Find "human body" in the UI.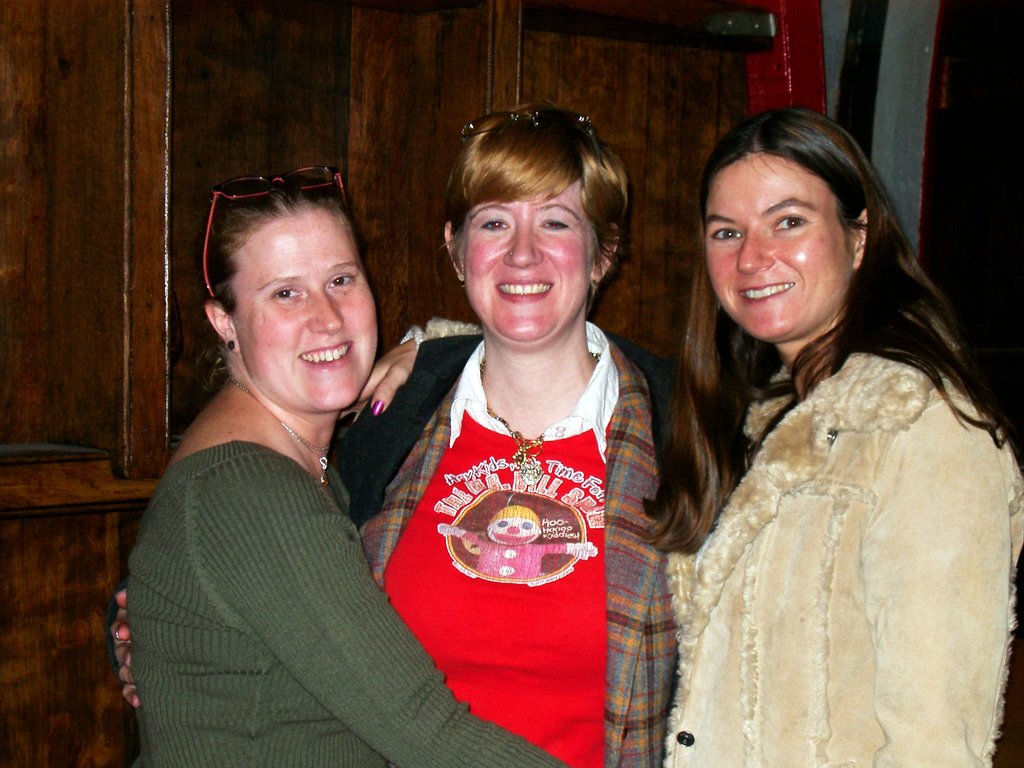
UI element at <bbox>109, 321, 673, 767</bbox>.
